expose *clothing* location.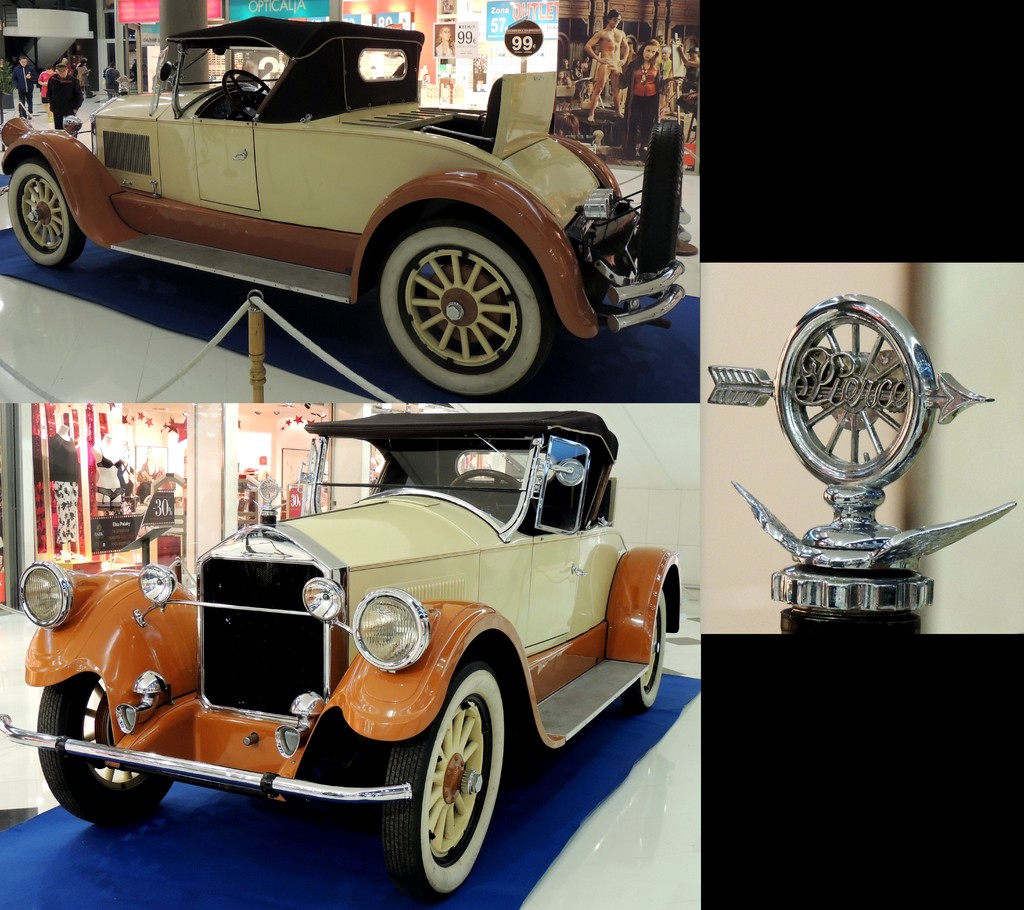
Exposed at <region>662, 56, 672, 76</region>.
